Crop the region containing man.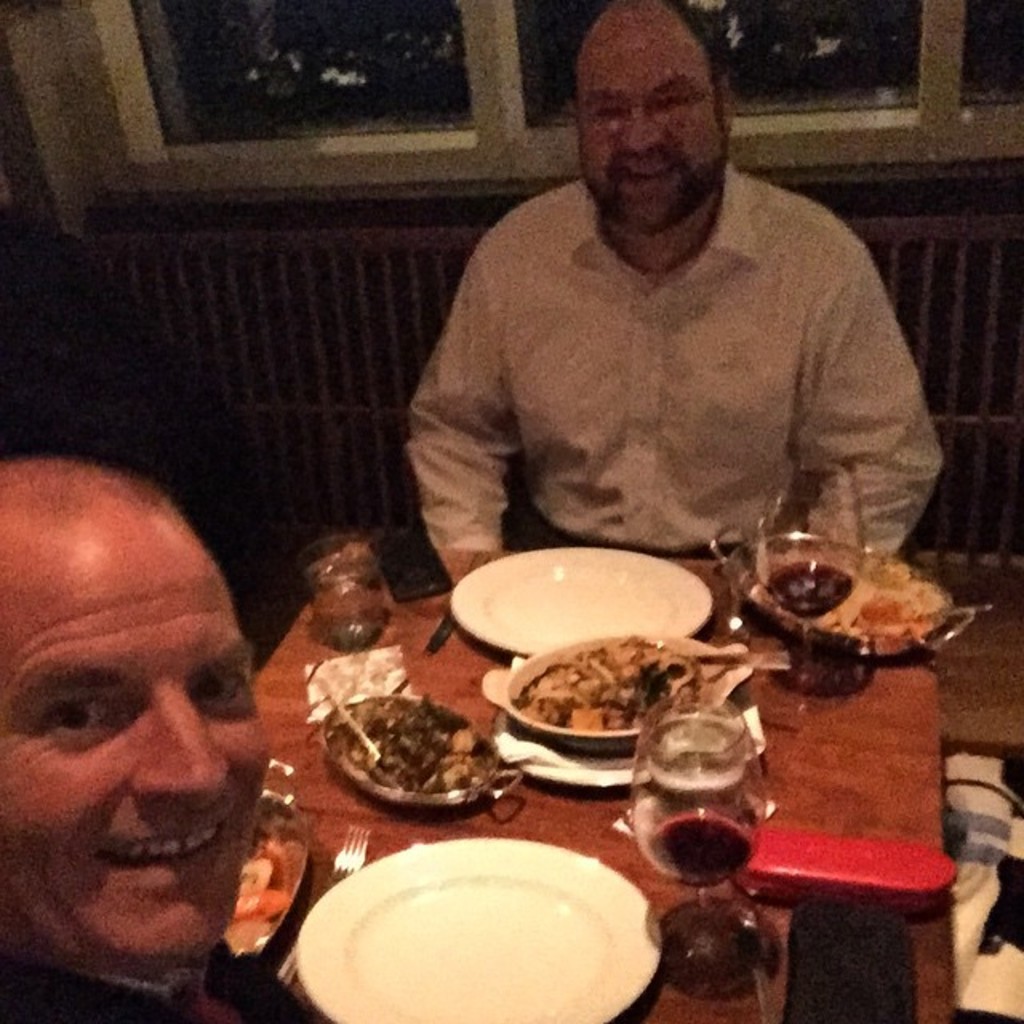
Crop region: locate(0, 458, 272, 1022).
